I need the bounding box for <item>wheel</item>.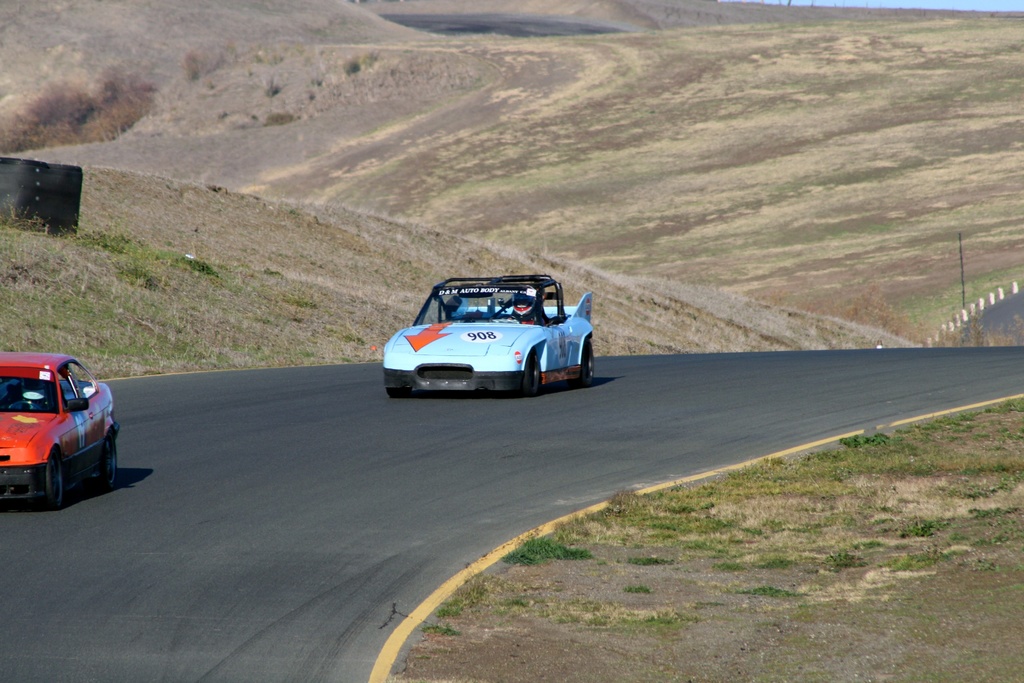
Here it is: left=519, top=349, right=539, bottom=395.
